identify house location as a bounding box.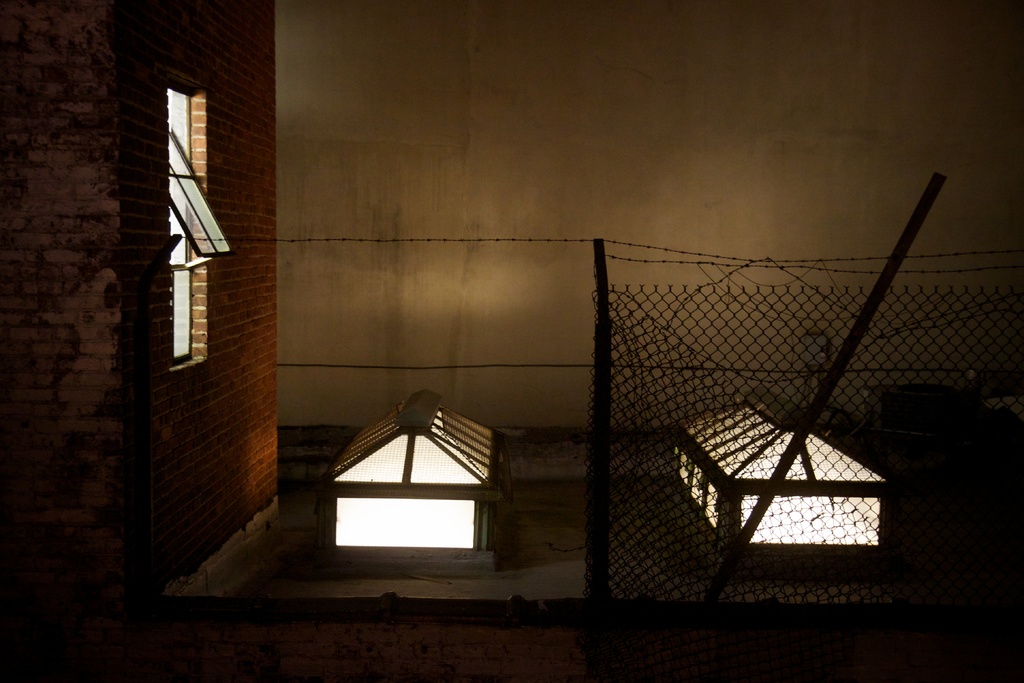
0/0/1023/682.
